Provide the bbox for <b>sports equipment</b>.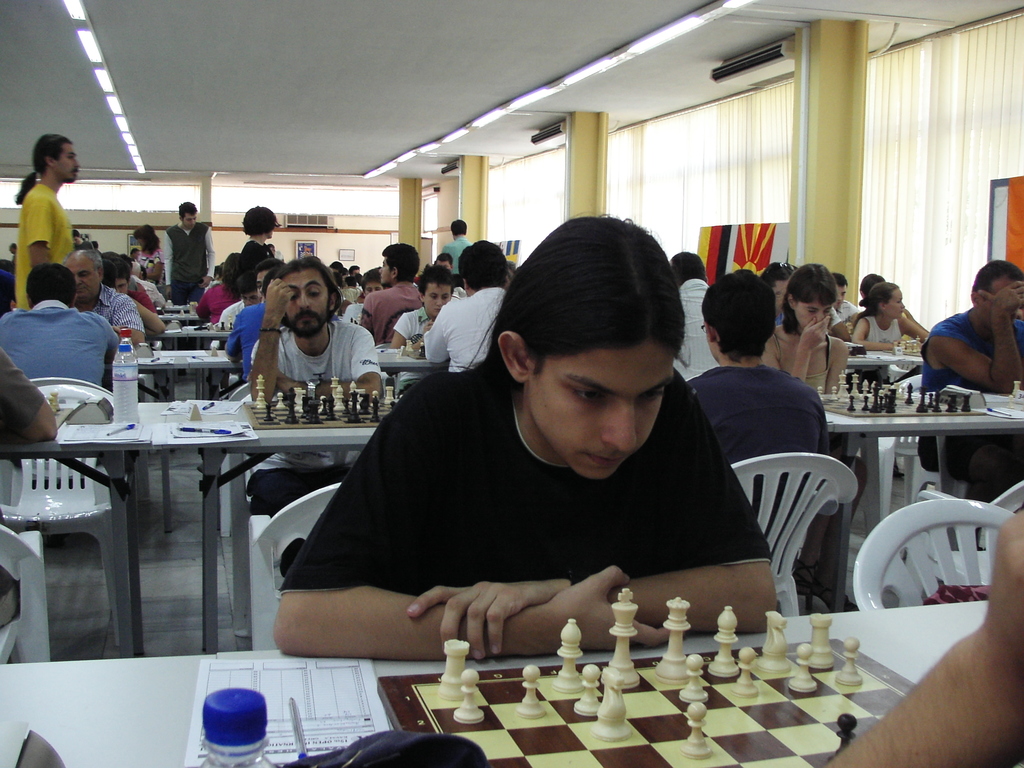
rect(789, 637, 821, 697).
